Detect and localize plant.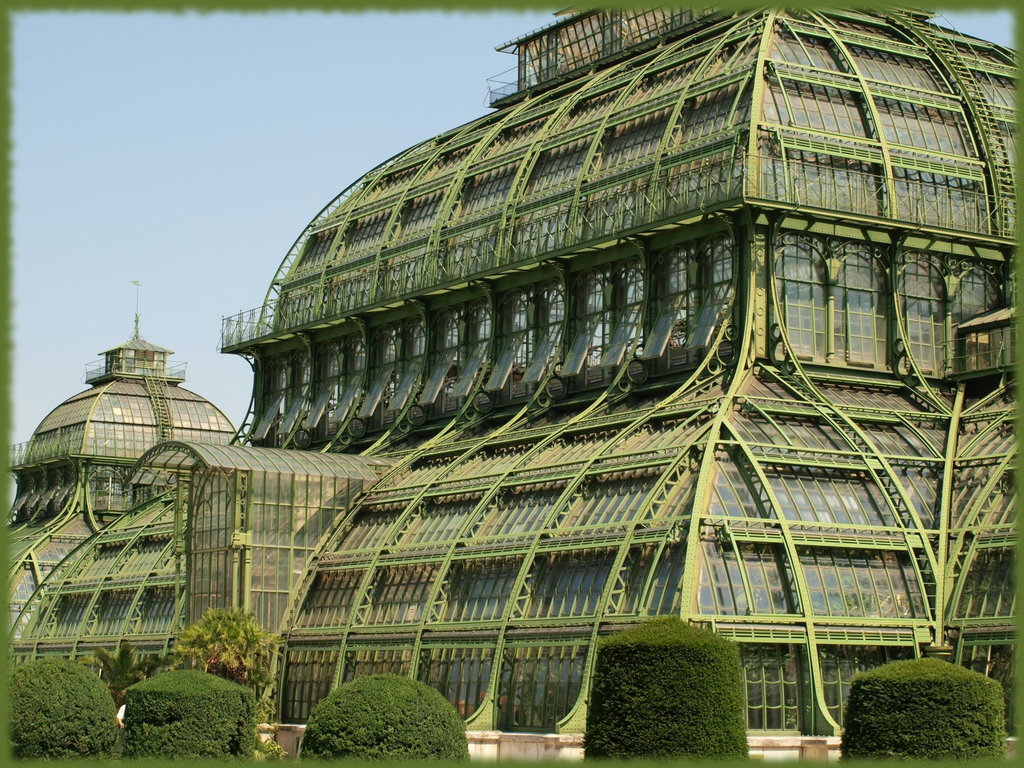
Localized at 120:672:253:765.
